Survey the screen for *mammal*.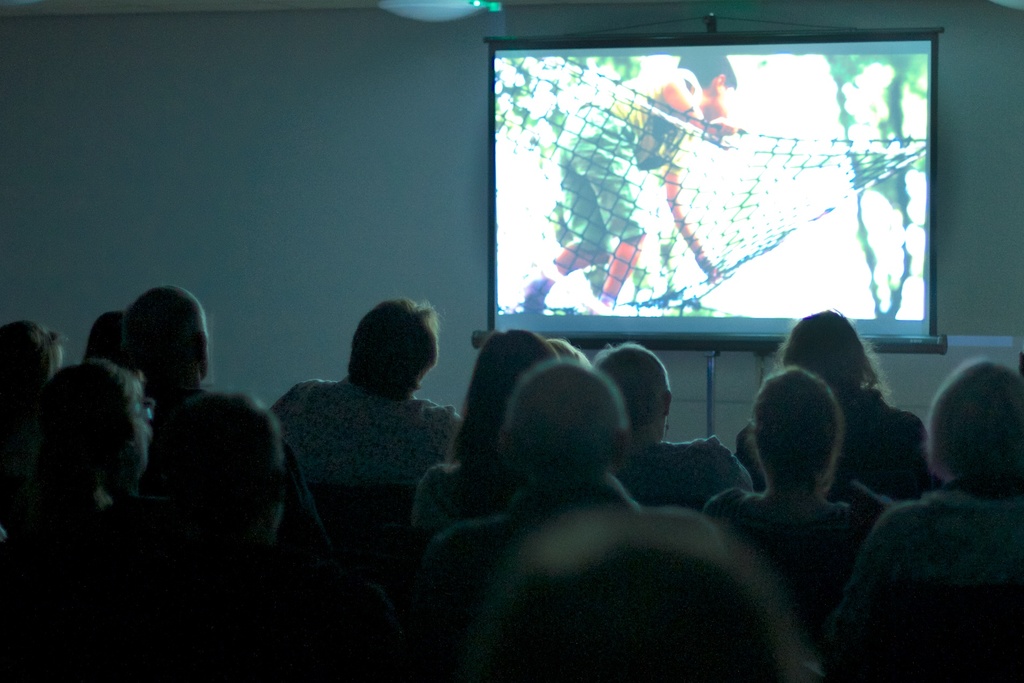
Survey found: bbox(458, 502, 823, 679).
